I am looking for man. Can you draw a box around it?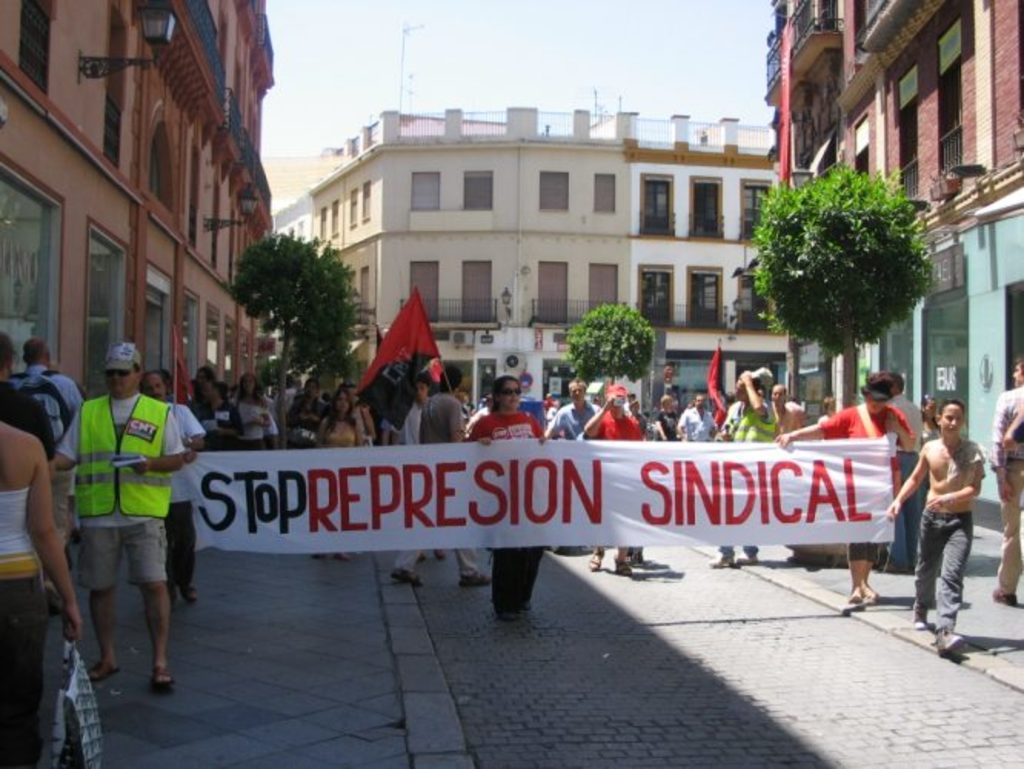
Sure, the bounding box is rect(677, 394, 716, 444).
